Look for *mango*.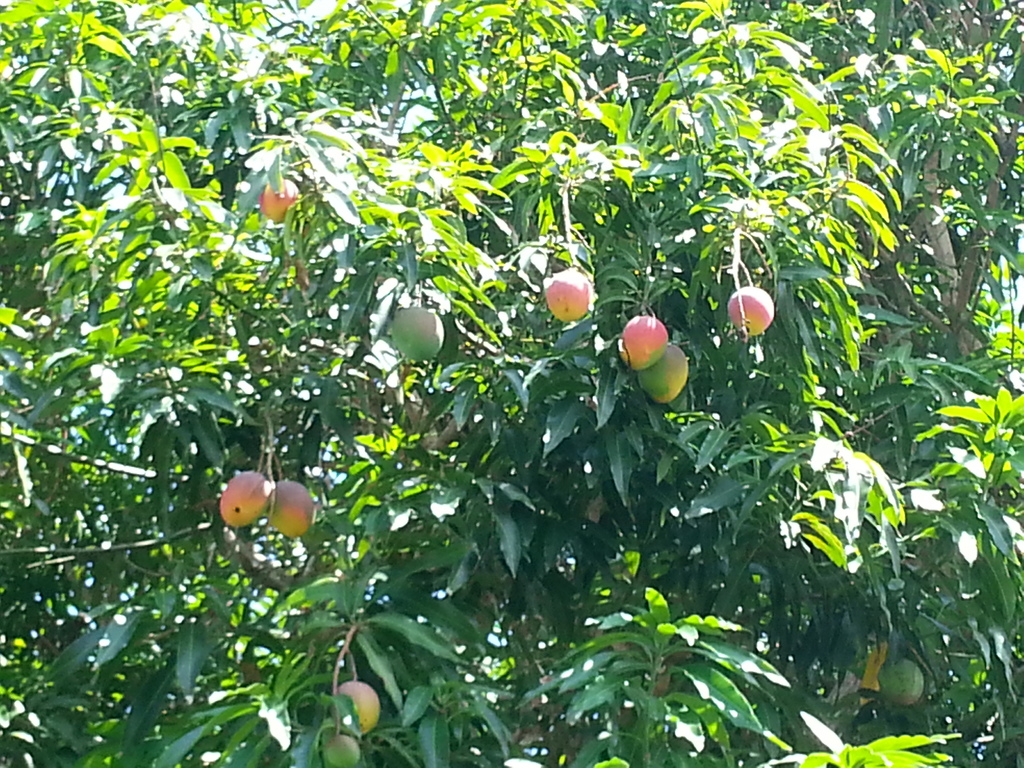
Found: <box>546,273,592,322</box>.
